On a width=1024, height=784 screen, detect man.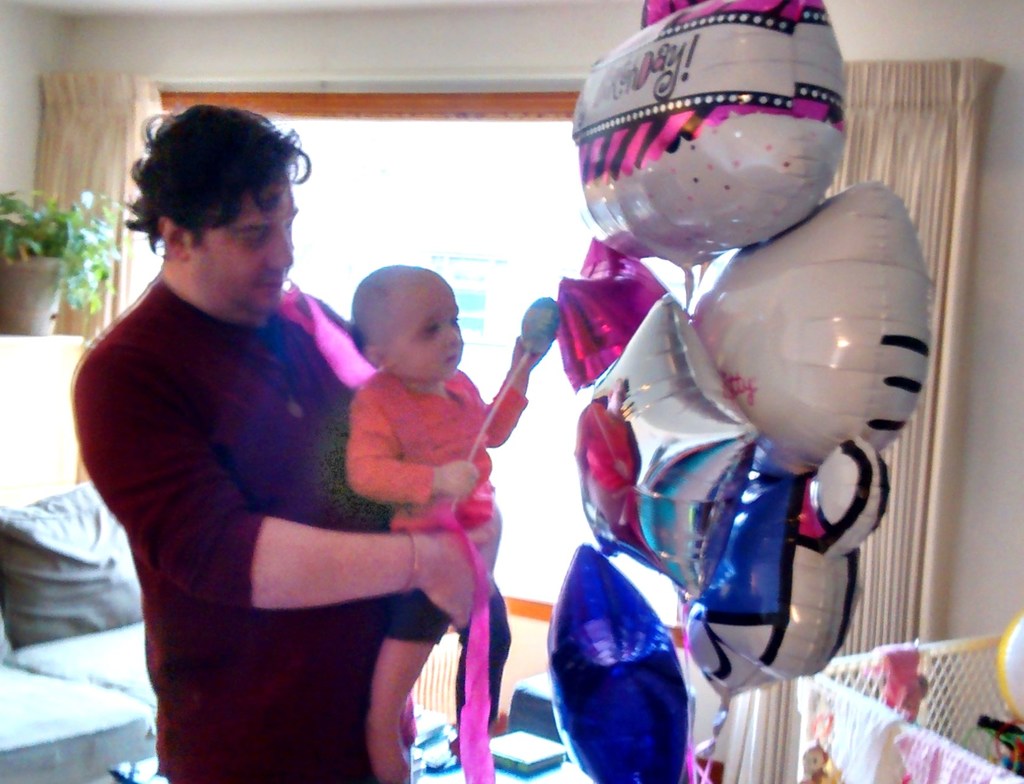
pyautogui.locateOnScreen(72, 111, 511, 783).
